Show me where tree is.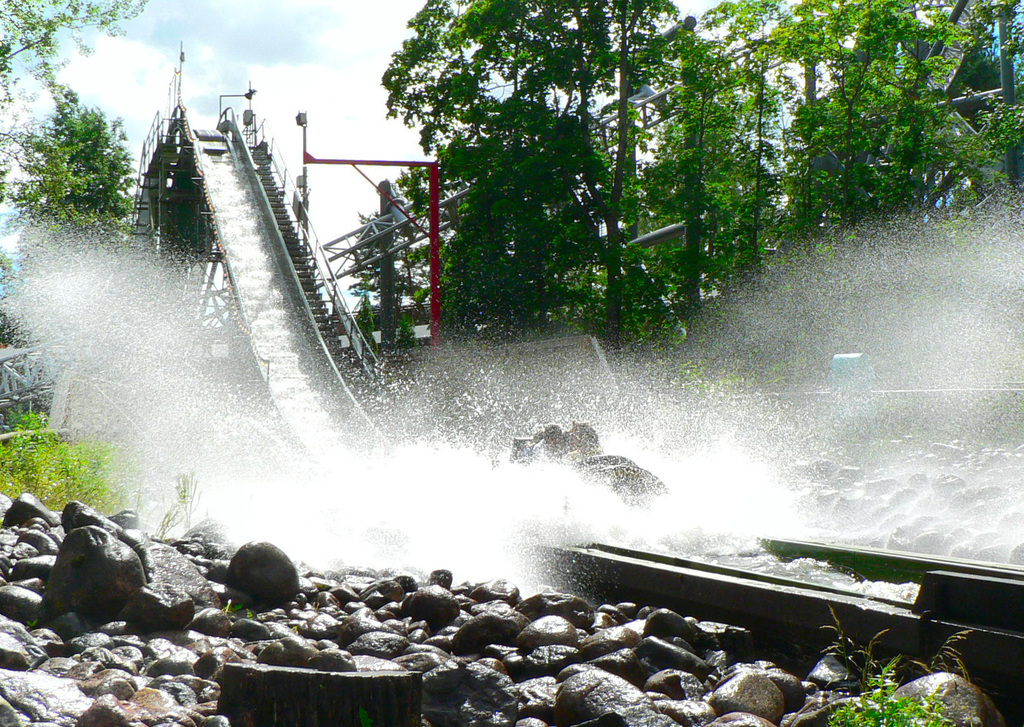
tree is at <region>372, 3, 628, 365</region>.
